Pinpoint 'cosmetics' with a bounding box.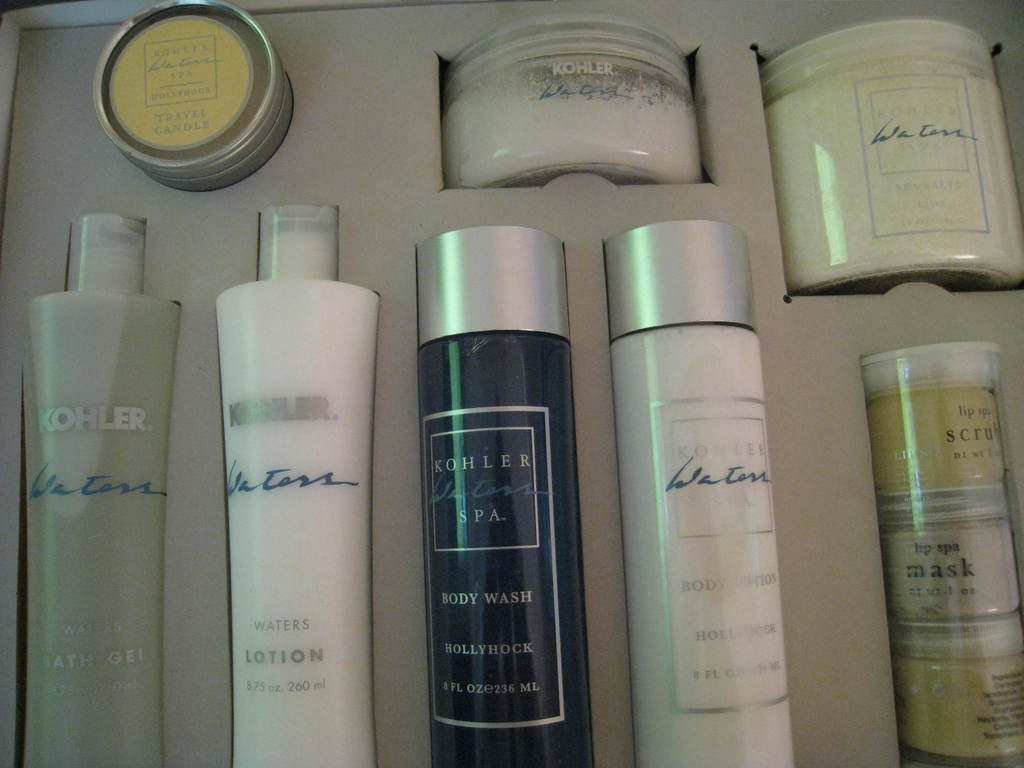
{"left": 440, "top": 10, "right": 706, "bottom": 192}.
